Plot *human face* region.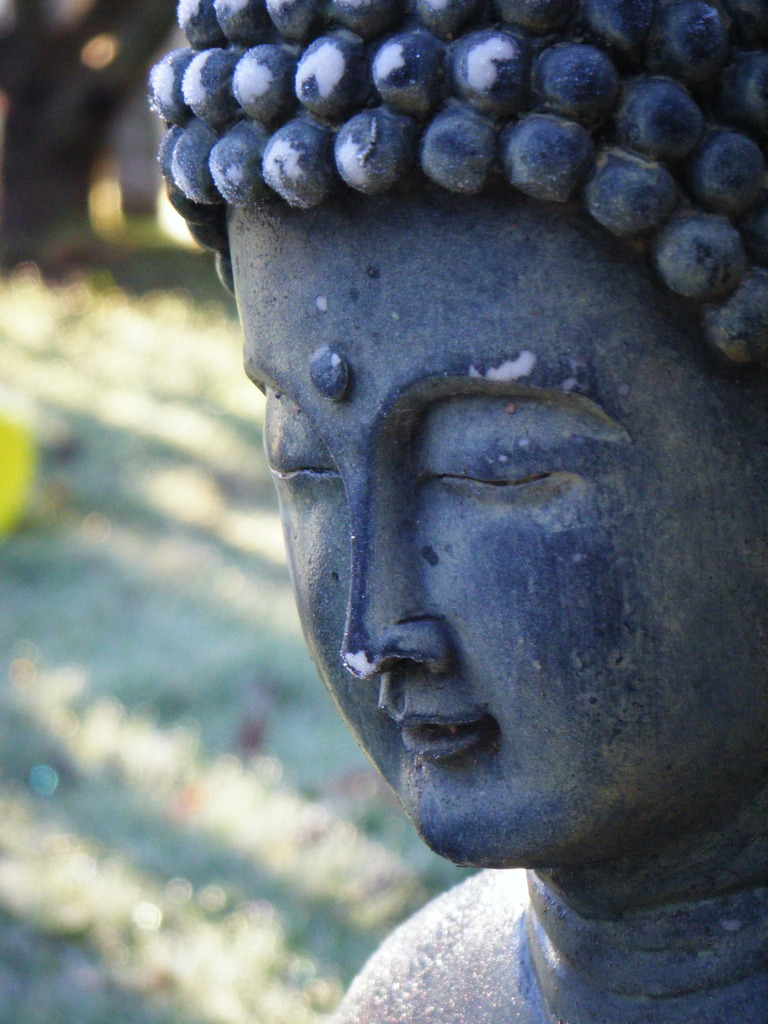
Plotted at box=[228, 177, 767, 865].
